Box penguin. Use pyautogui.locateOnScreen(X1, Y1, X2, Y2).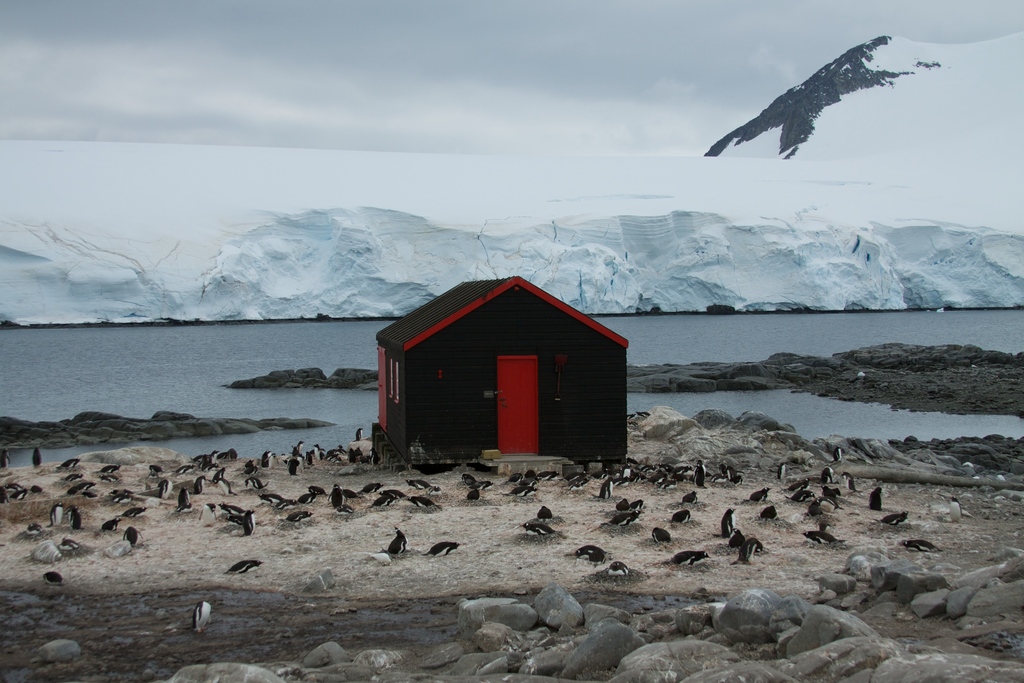
pyautogui.locateOnScreen(125, 510, 146, 520).
